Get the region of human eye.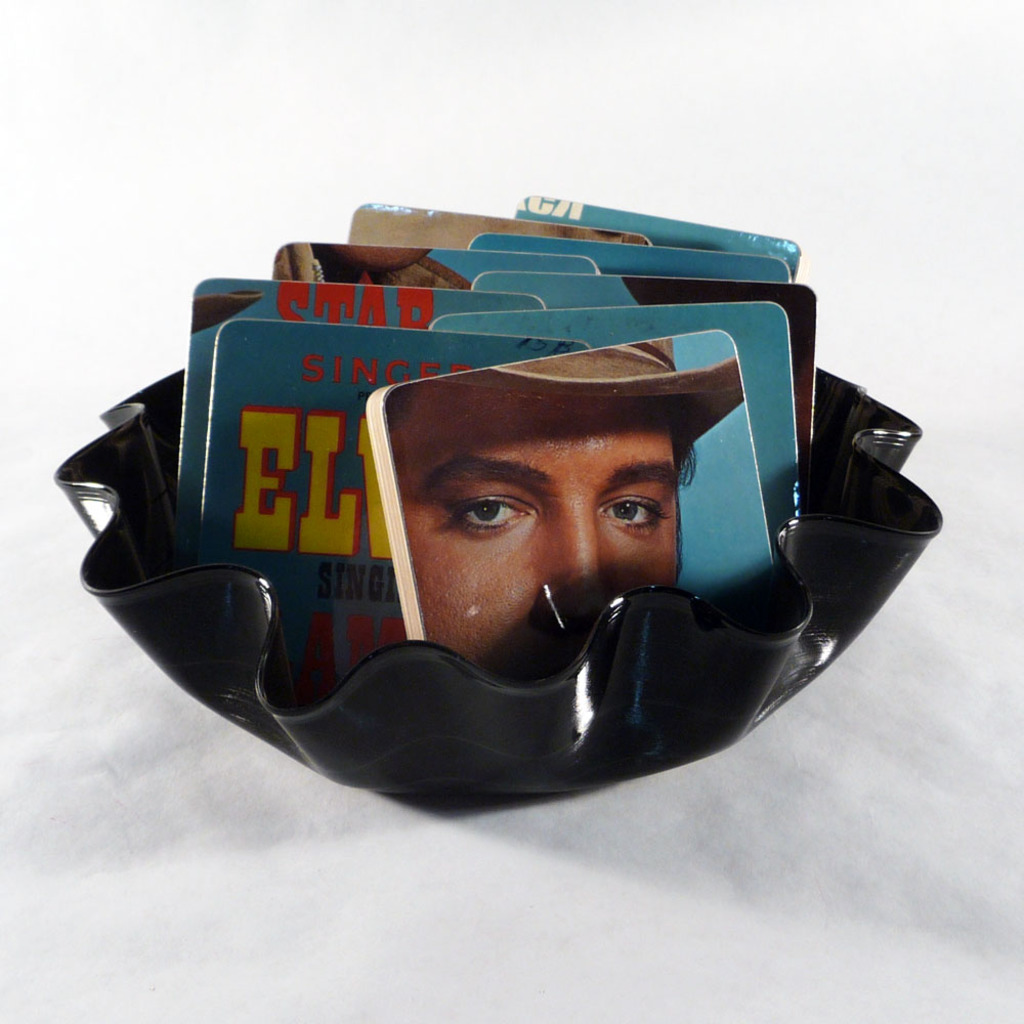
<region>432, 484, 532, 544</region>.
